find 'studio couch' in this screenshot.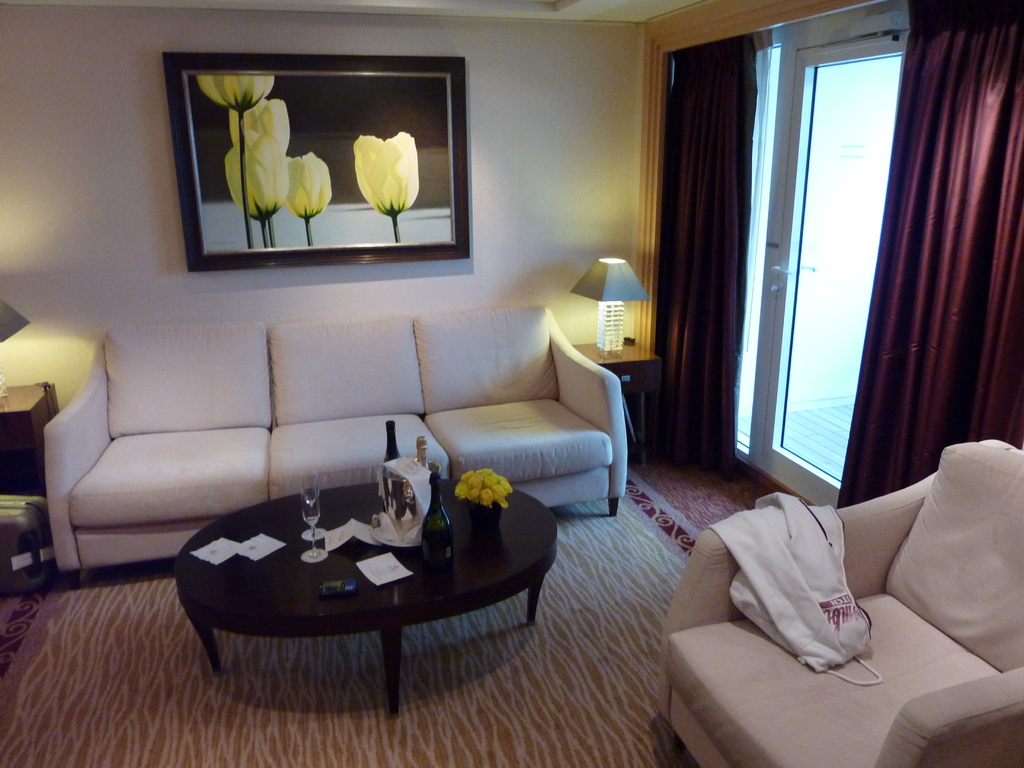
The bounding box for 'studio couch' is box=[655, 435, 1020, 767].
